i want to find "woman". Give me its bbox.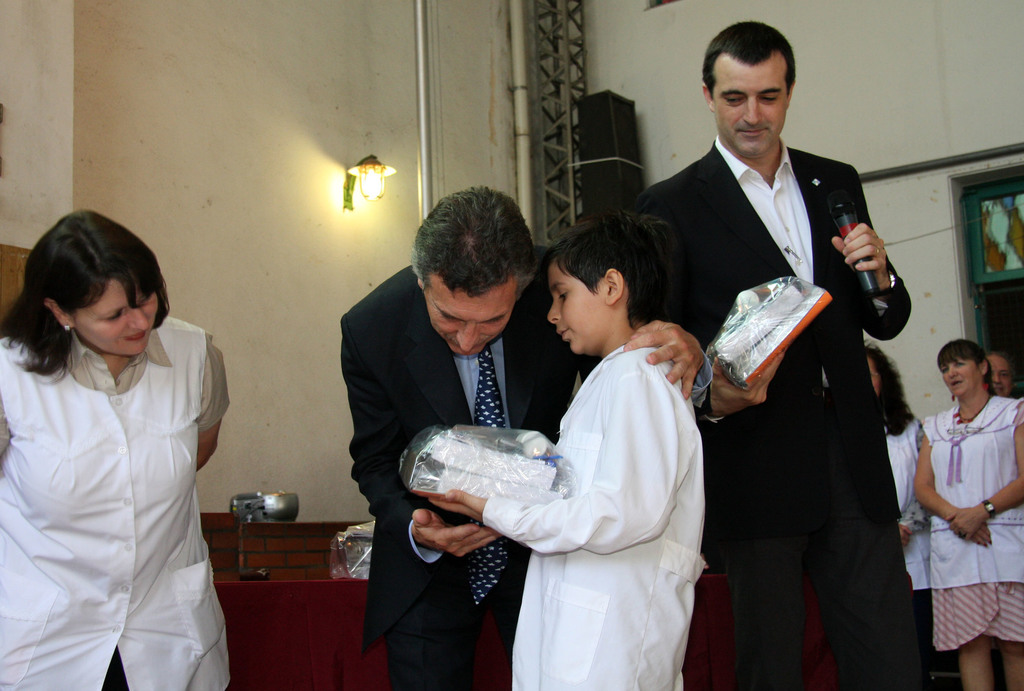
[left=856, top=334, right=932, bottom=613].
